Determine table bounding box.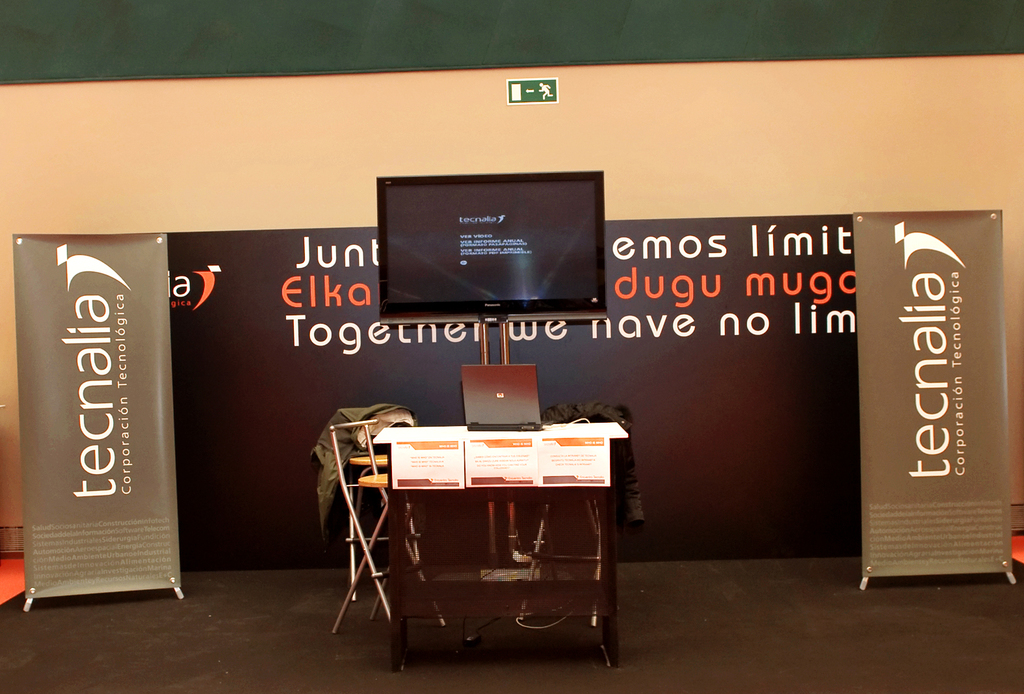
Determined: x1=378, y1=444, x2=633, y2=665.
